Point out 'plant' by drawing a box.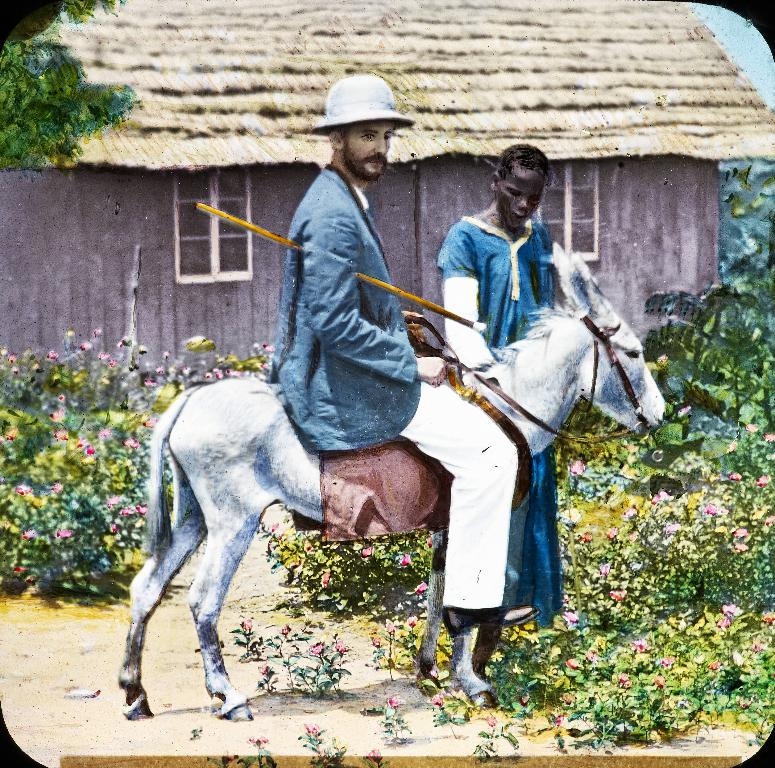
[278,653,301,694].
